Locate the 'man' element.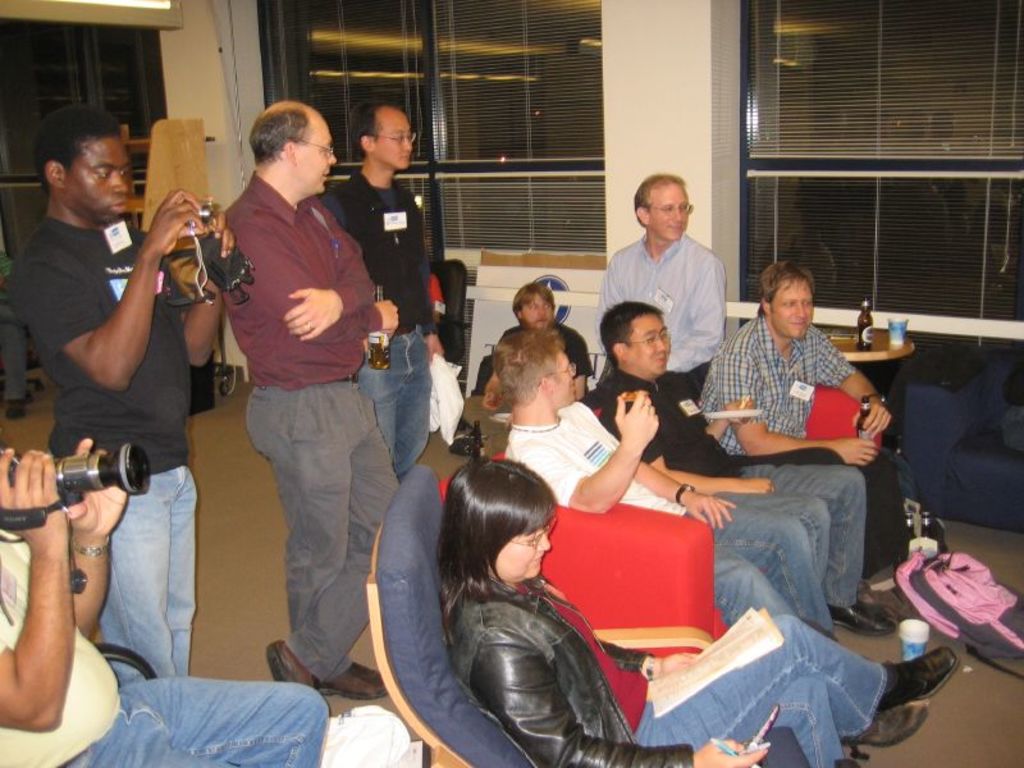
Element bbox: region(0, 439, 330, 765).
